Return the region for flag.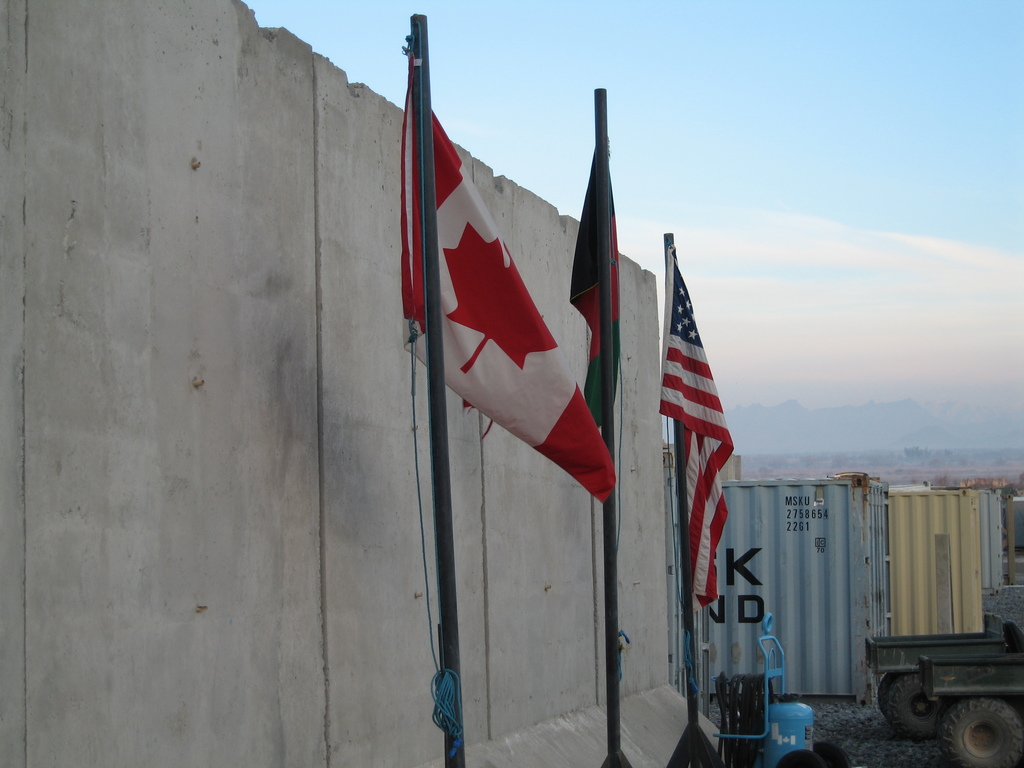
386:49:625:516.
